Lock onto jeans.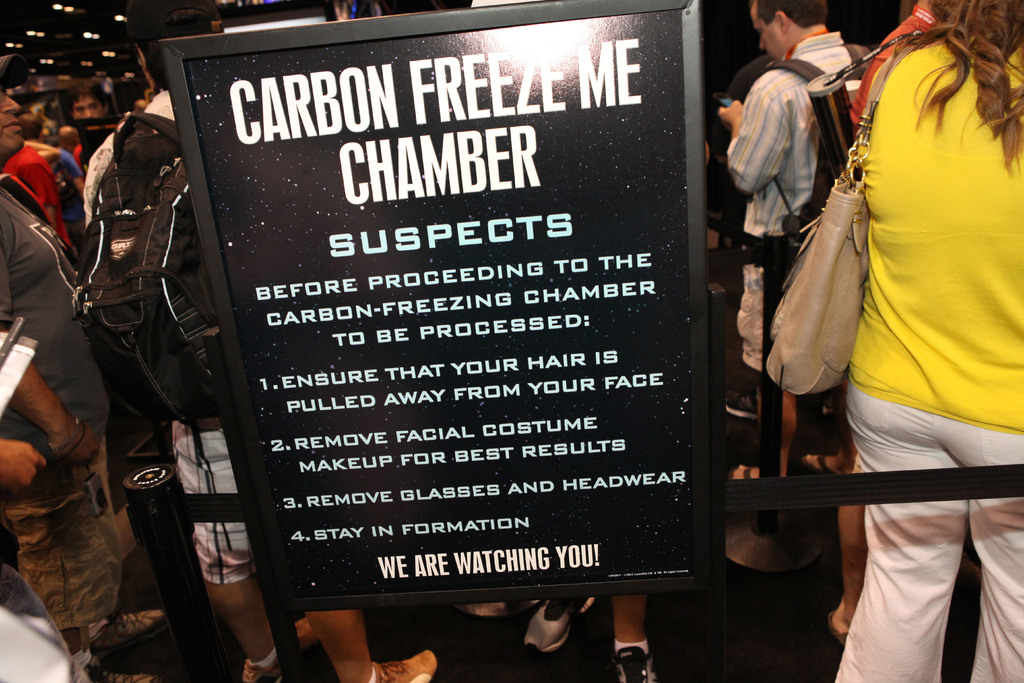
Locked: left=737, top=270, right=770, bottom=383.
